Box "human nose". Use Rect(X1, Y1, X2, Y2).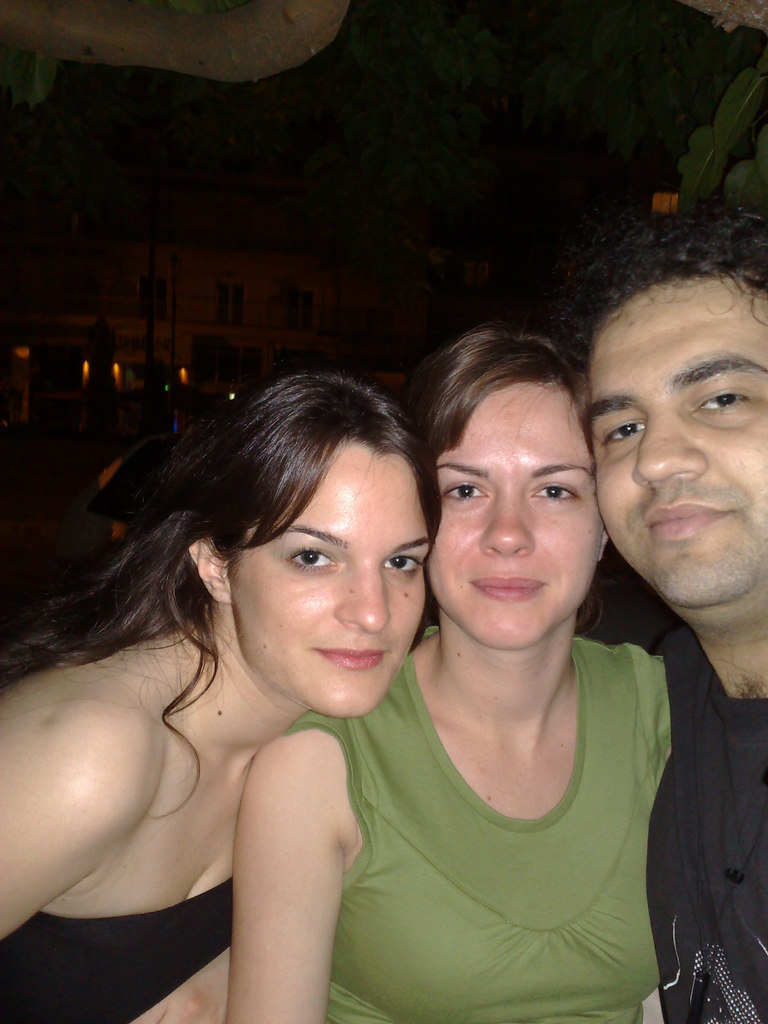
Rect(634, 403, 708, 483).
